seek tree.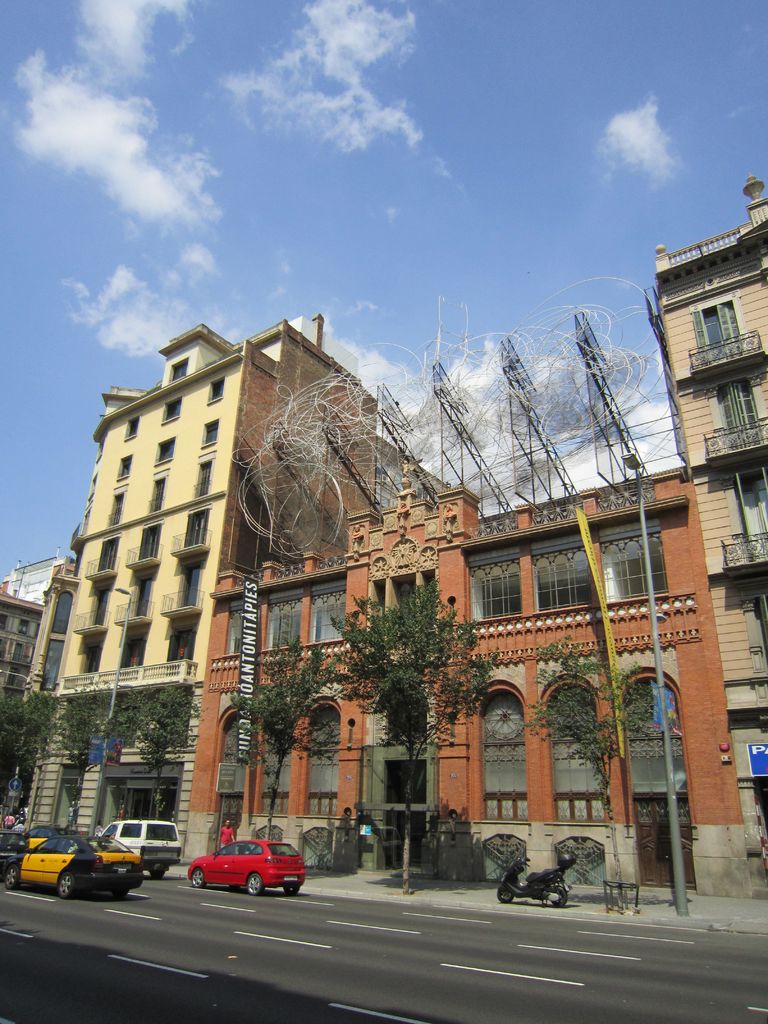
{"x1": 520, "y1": 630, "x2": 672, "y2": 931}.
